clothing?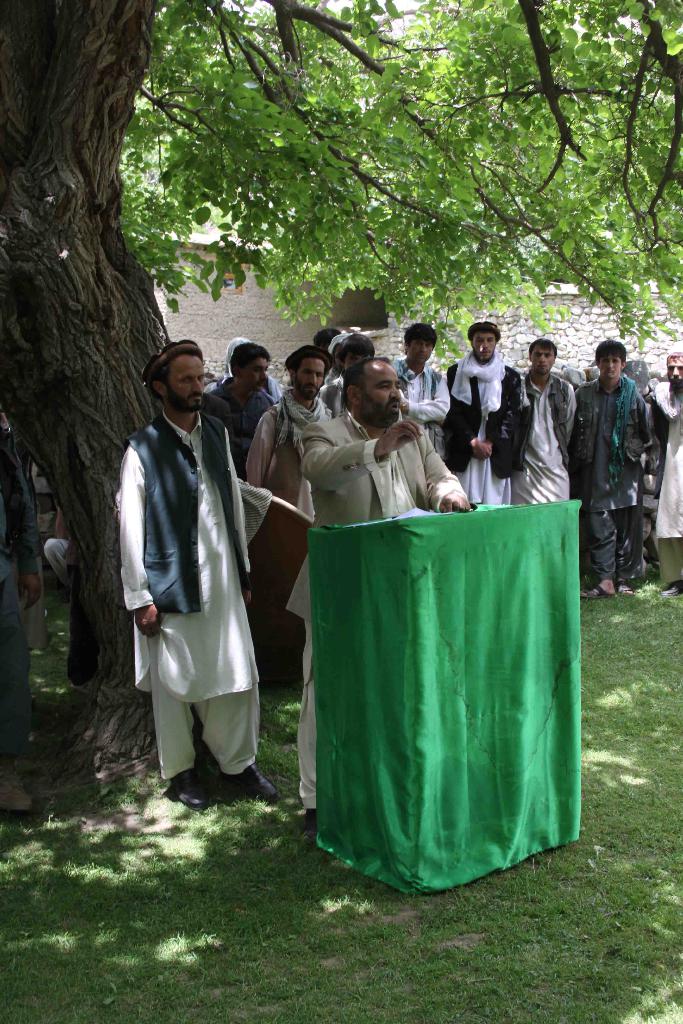
x1=585 y1=336 x2=674 y2=580
